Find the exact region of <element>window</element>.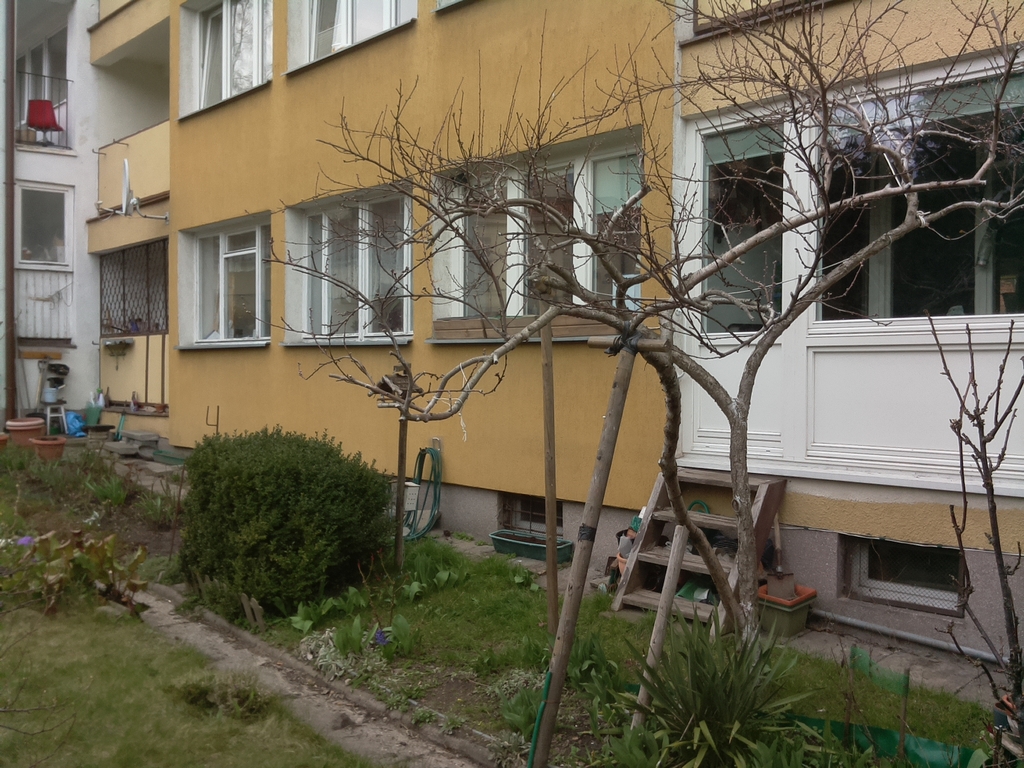
Exact region: <box>437,129,641,335</box>.
